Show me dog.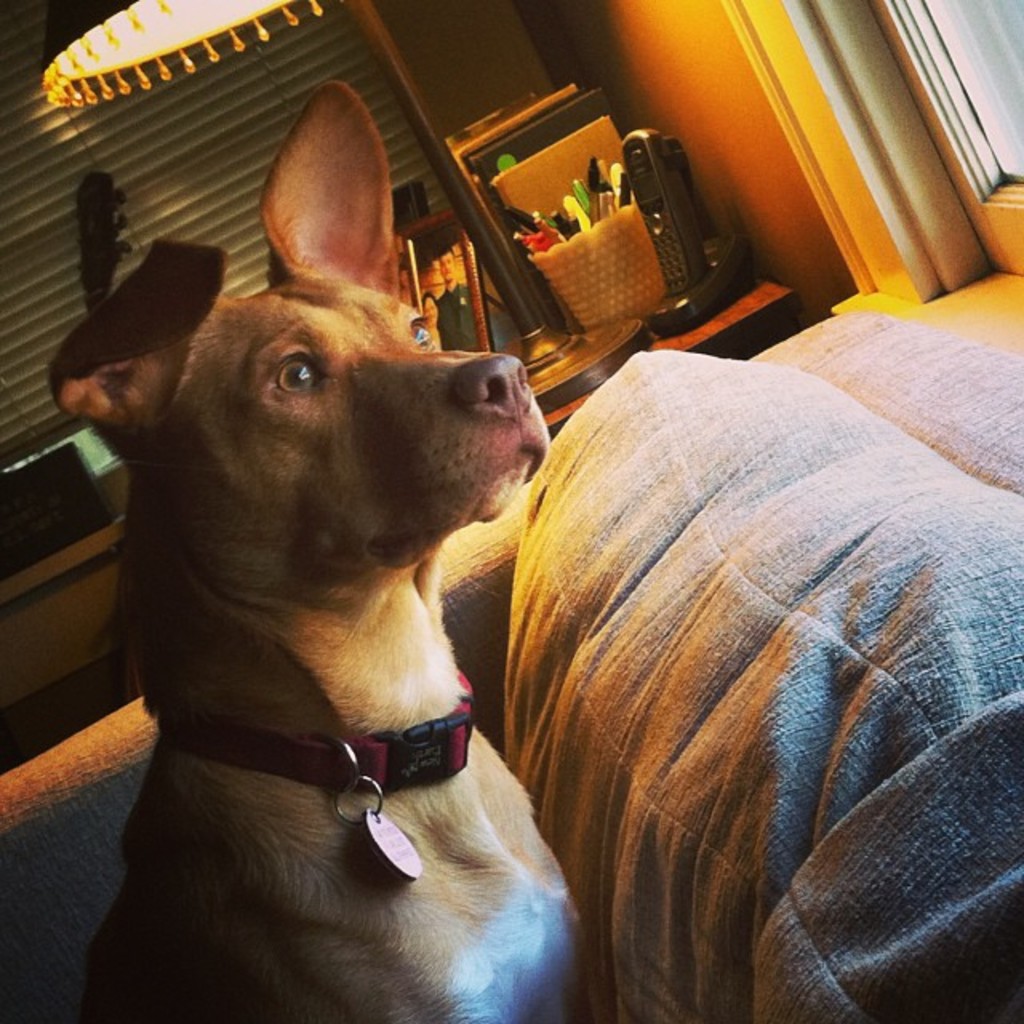
dog is here: [left=43, top=80, right=586, bottom=1022].
